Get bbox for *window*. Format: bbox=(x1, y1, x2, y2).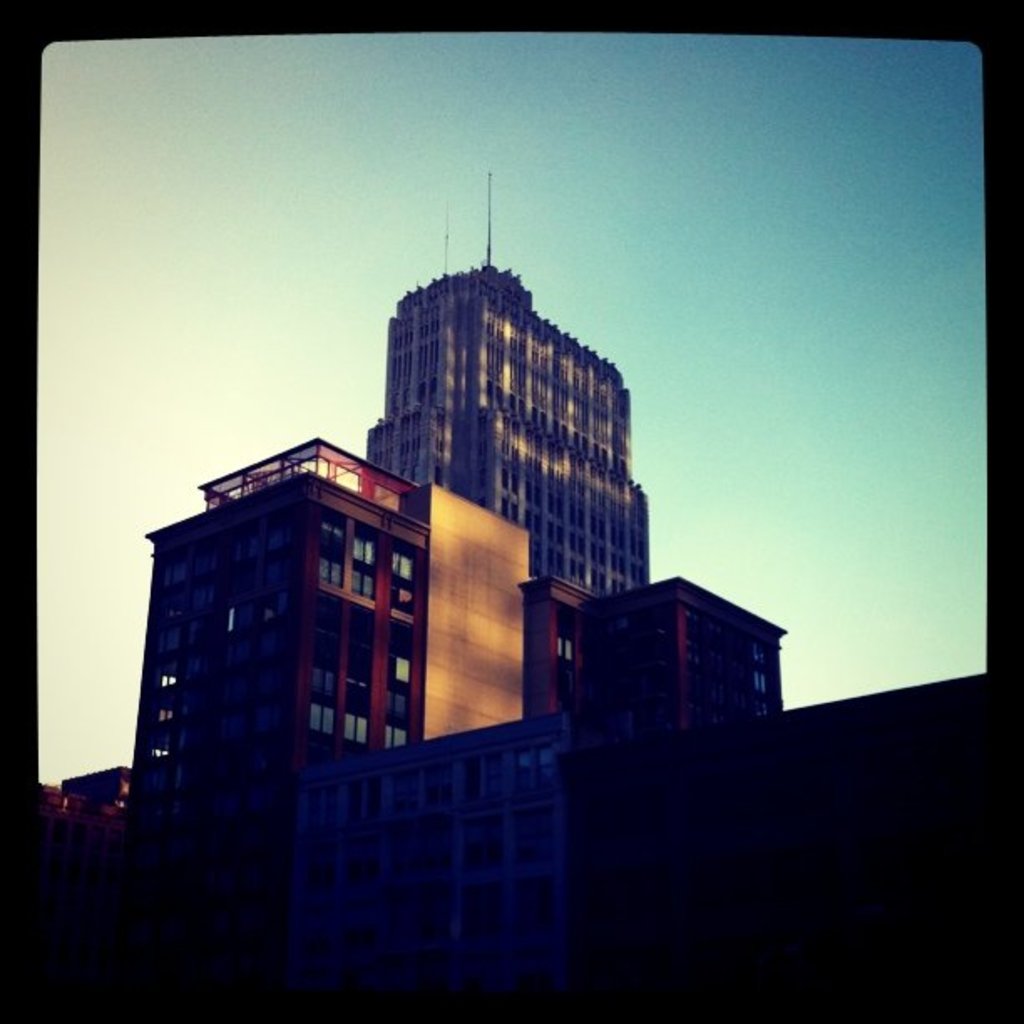
bbox=(162, 664, 189, 686).
